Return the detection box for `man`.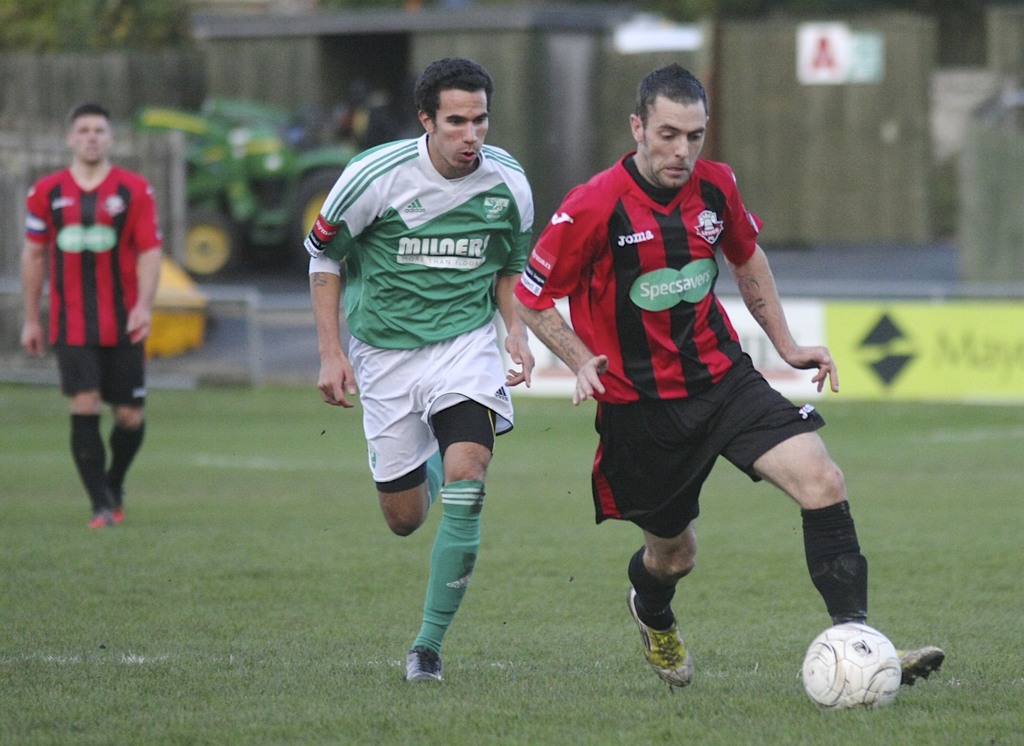
<region>301, 56, 538, 680</region>.
